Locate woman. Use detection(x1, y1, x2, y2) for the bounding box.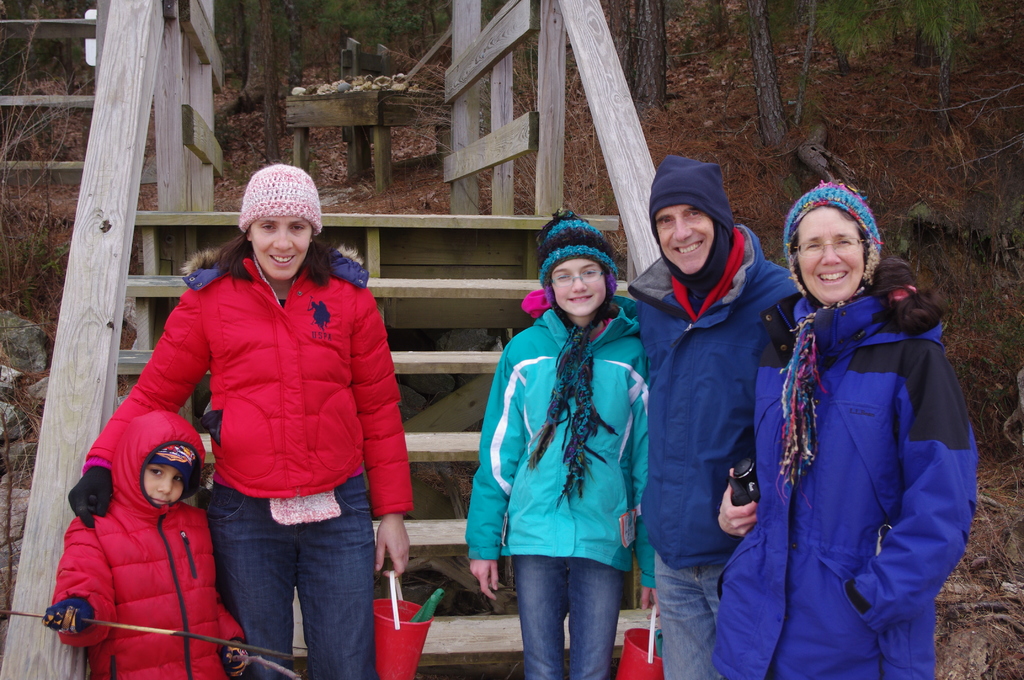
detection(88, 169, 422, 677).
